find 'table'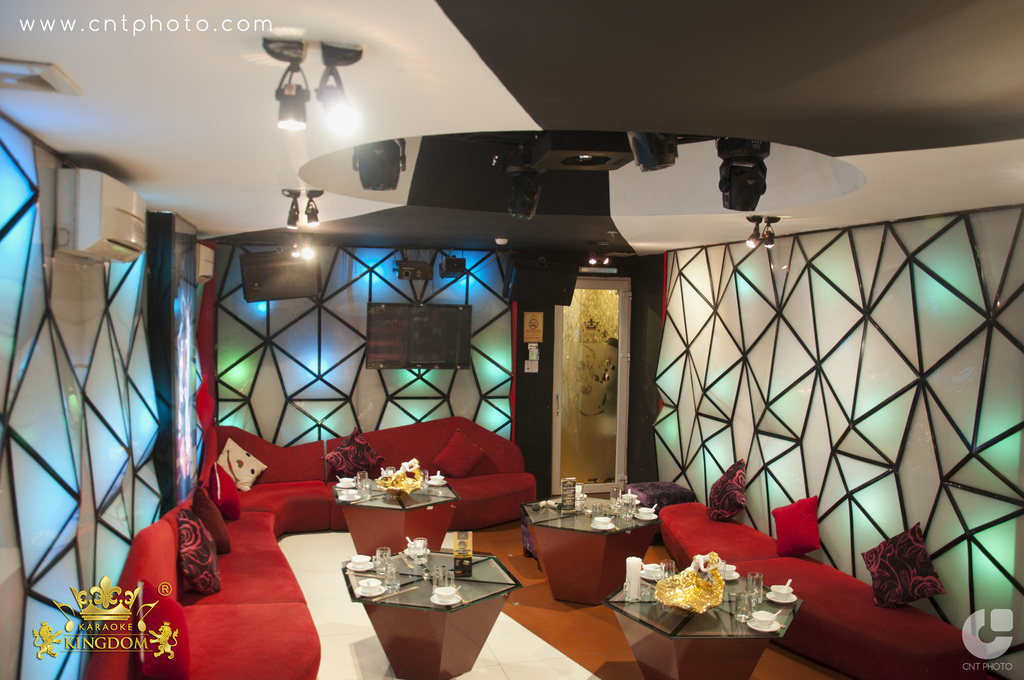
region(342, 458, 467, 553)
